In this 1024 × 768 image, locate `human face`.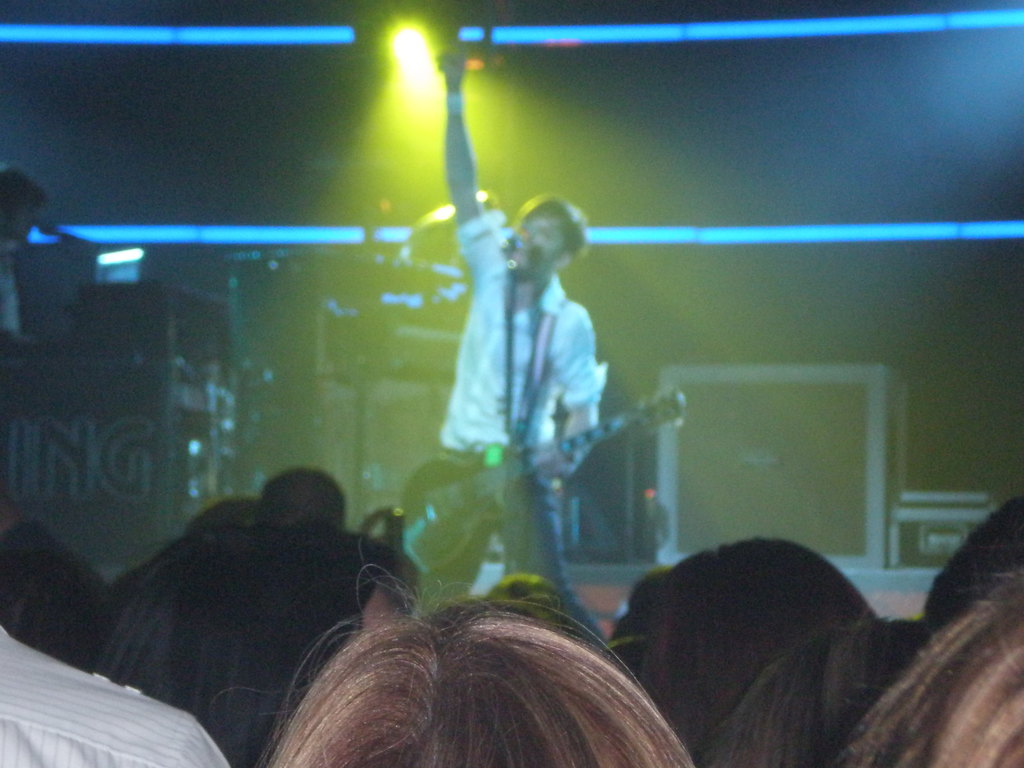
Bounding box: pyautogui.locateOnScreen(525, 216, 565, 257).
